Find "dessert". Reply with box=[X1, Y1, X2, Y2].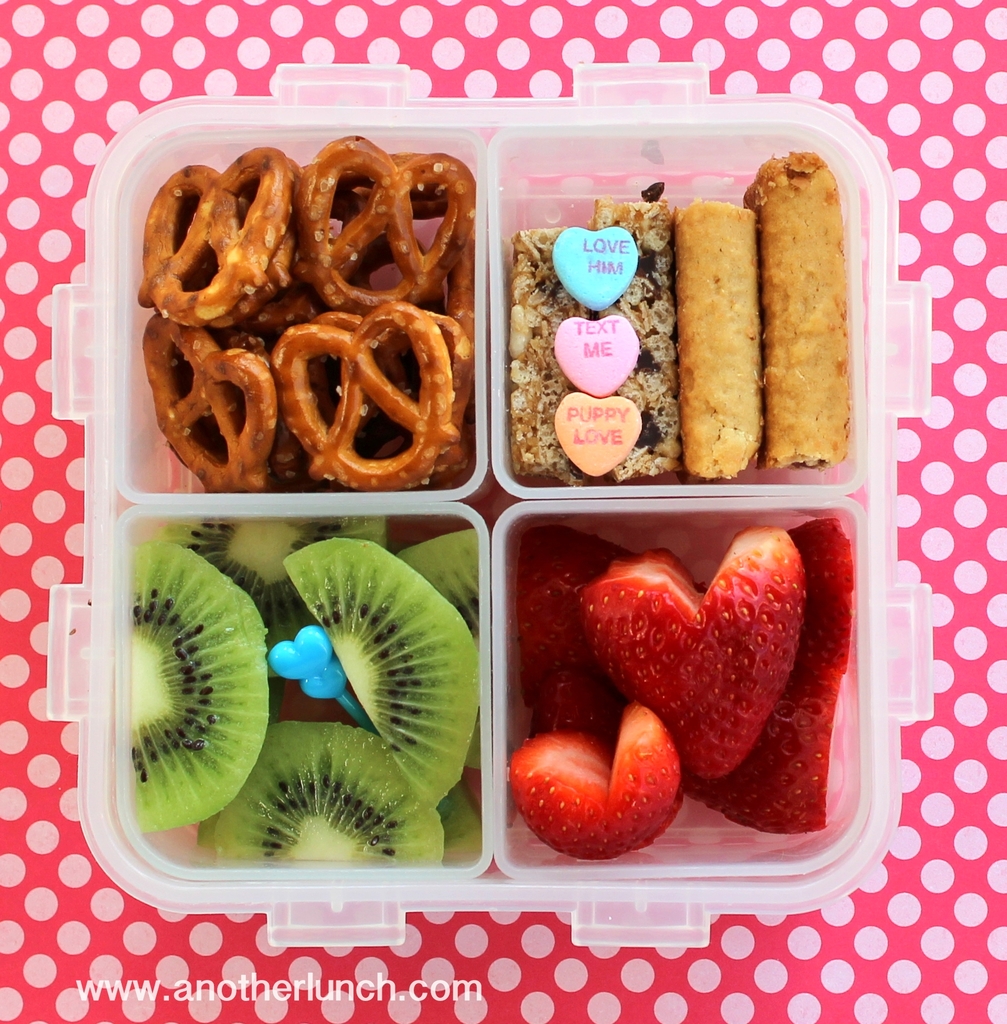
box=[389, 536, 477, 621].
